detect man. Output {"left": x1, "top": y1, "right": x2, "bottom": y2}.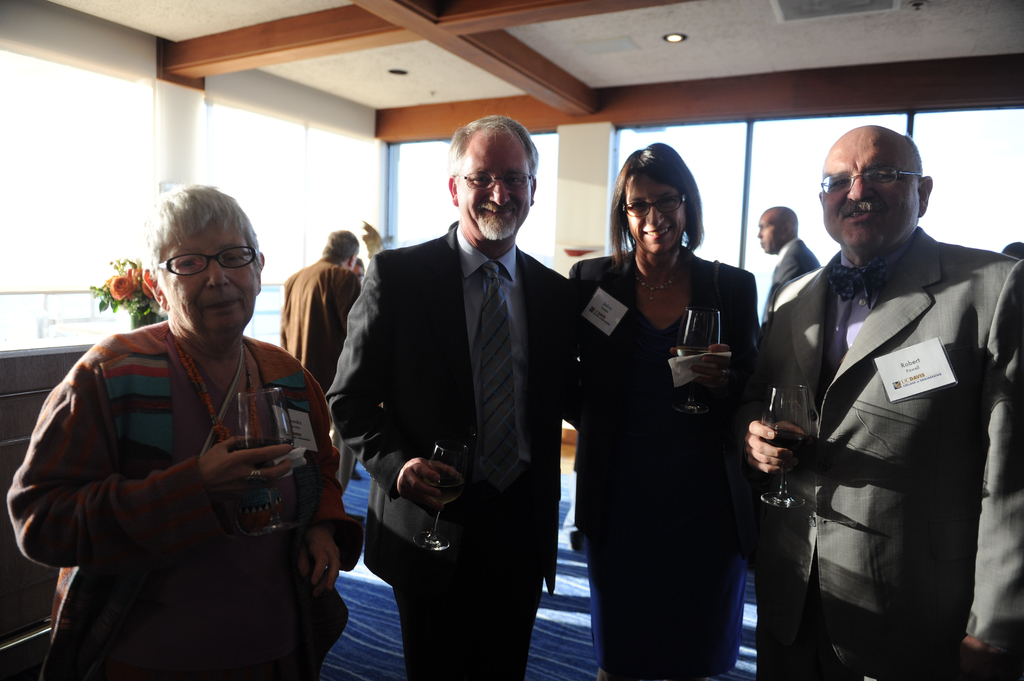
{"left": 274, "top": 230, "right": 362, "bottom": 399}.
